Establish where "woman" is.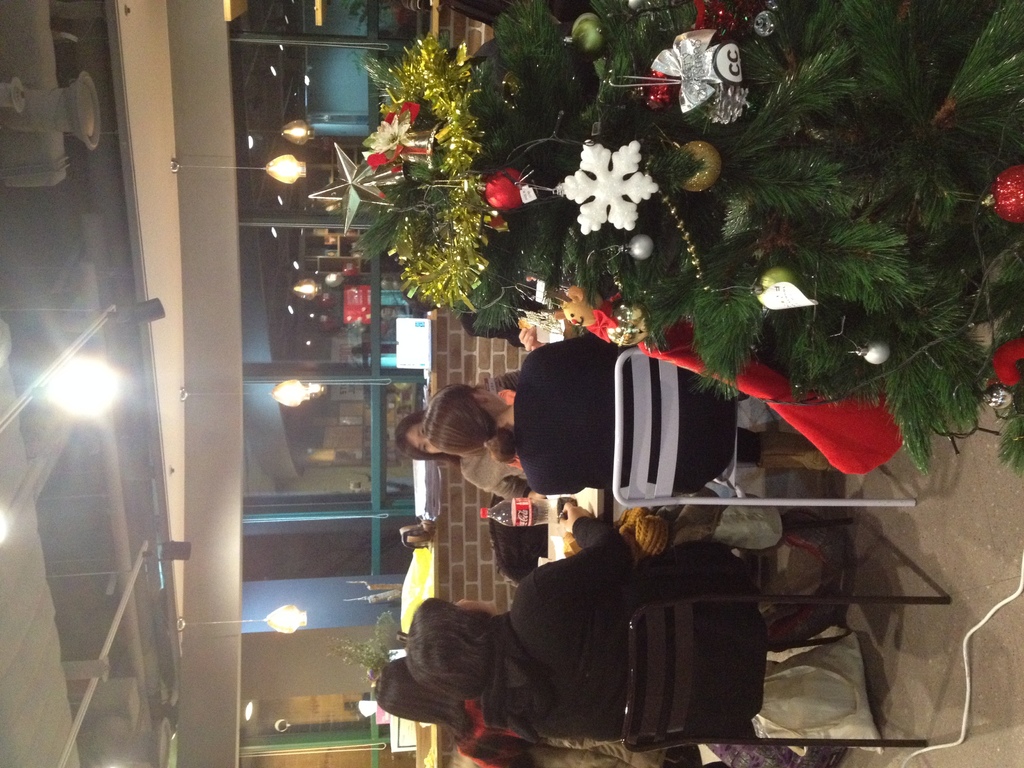
Established at (left=370, top=648, right=679, bottom=767).
